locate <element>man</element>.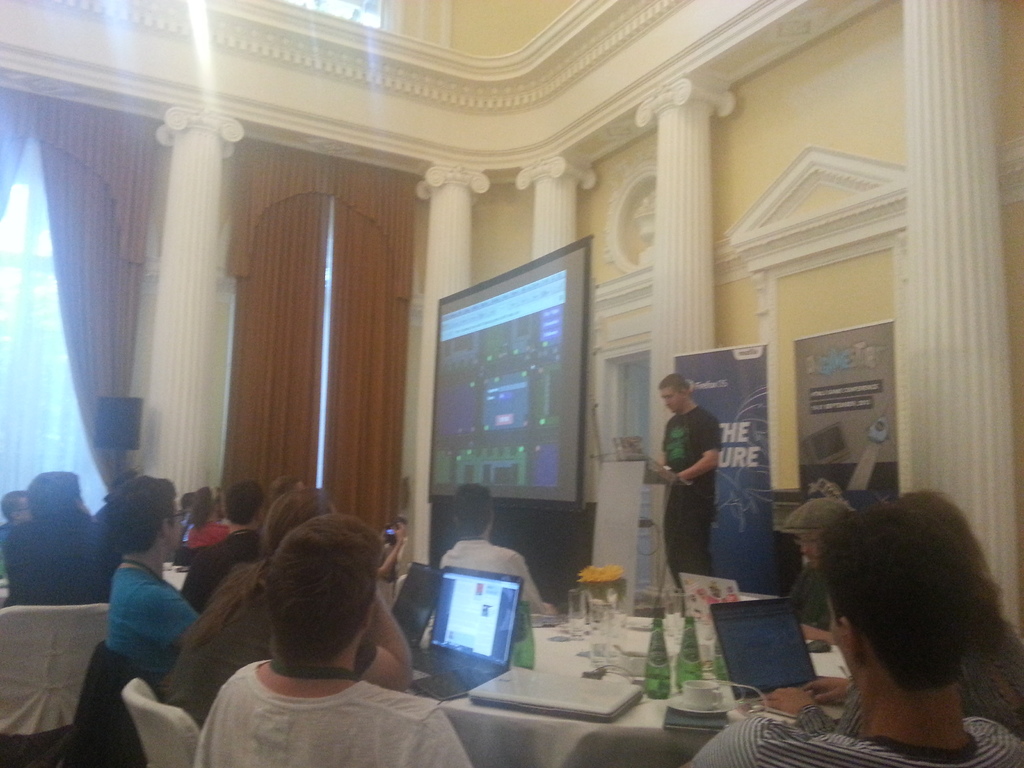
Bounding box: [0,454,108,607].
